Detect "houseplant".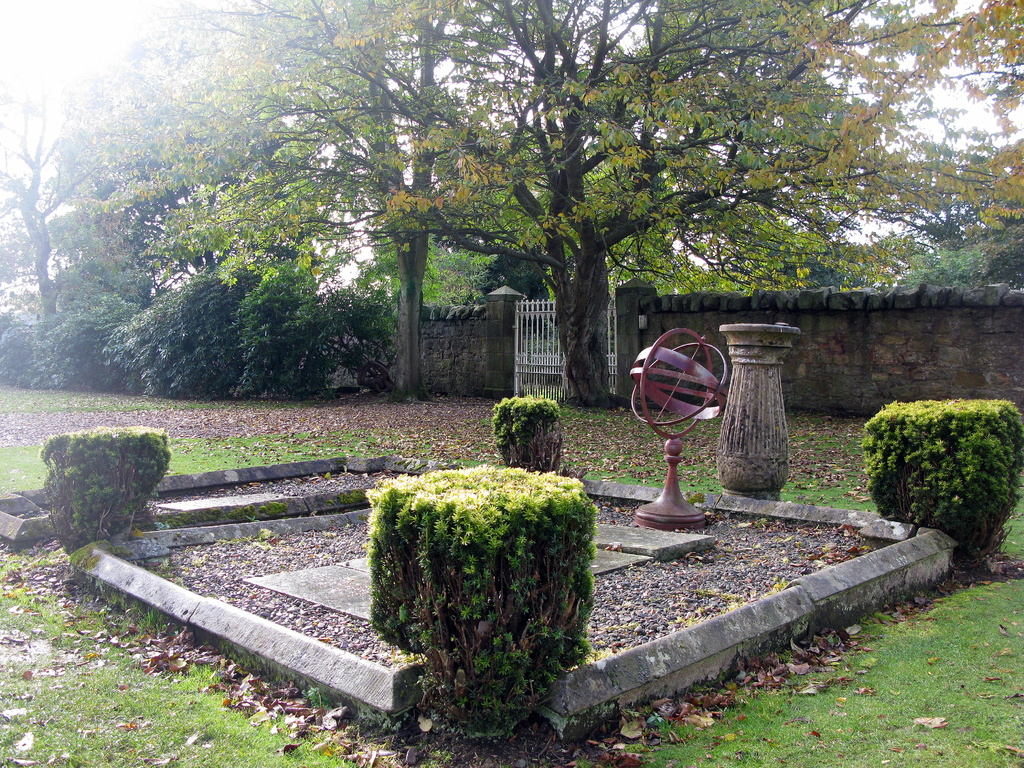
Detected at crop(365, 464, 623, 754).
